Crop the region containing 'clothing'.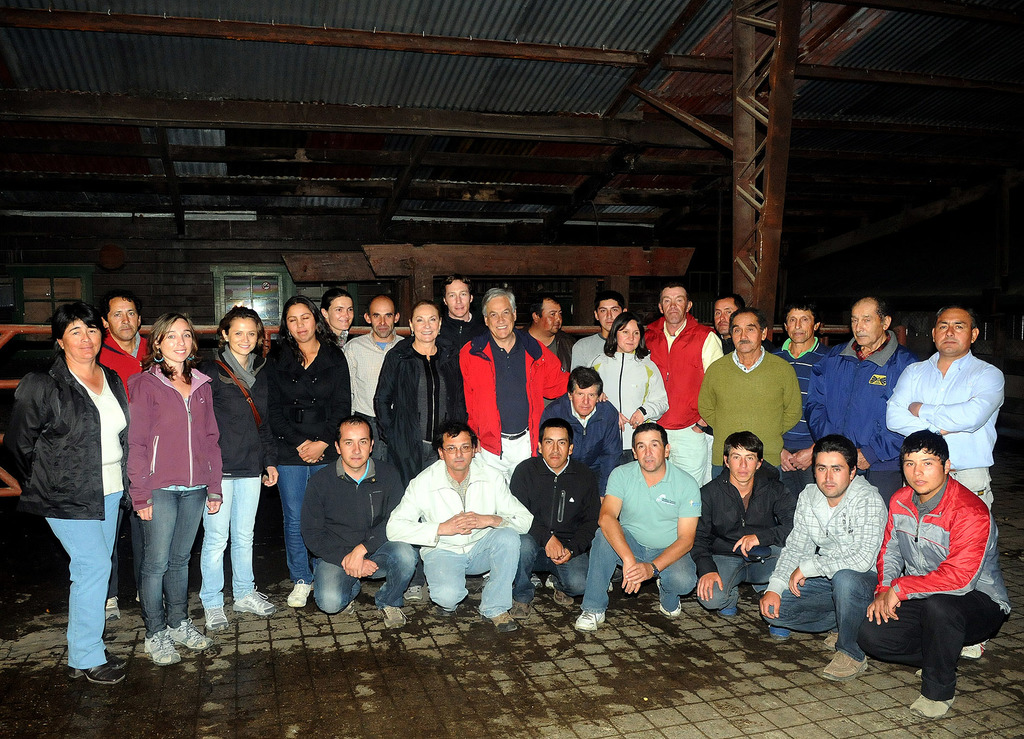
Crop region: left=341, top=329, right=409, bottom=459.
